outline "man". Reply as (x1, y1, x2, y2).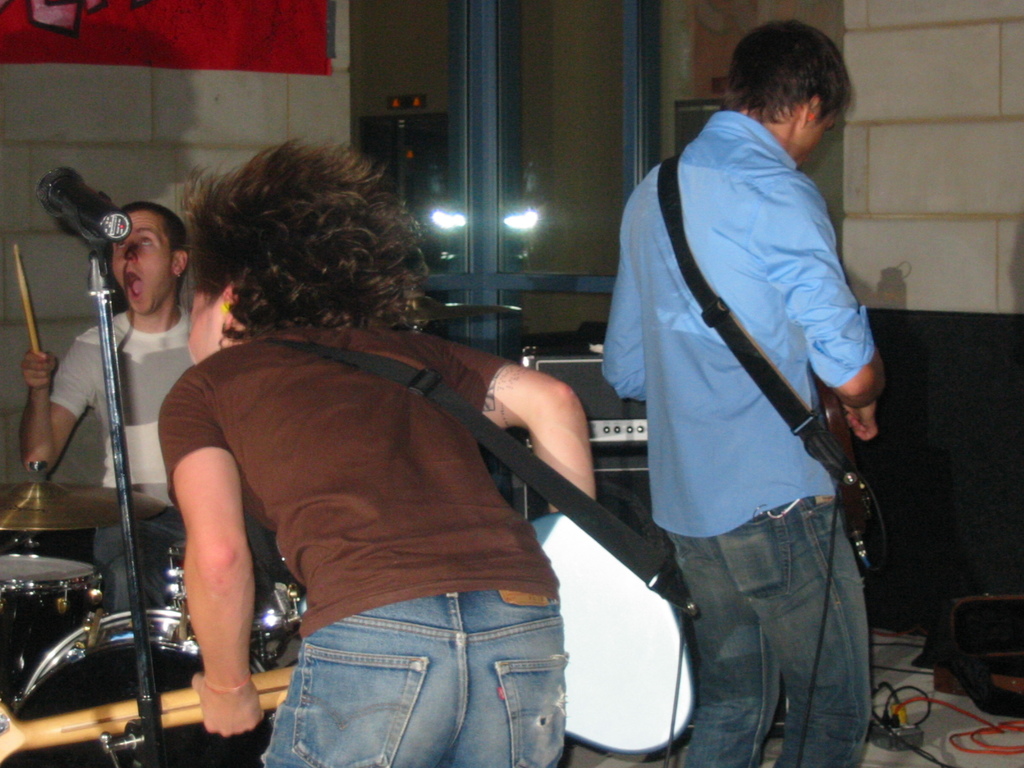
(588, 3, 900, 765).
